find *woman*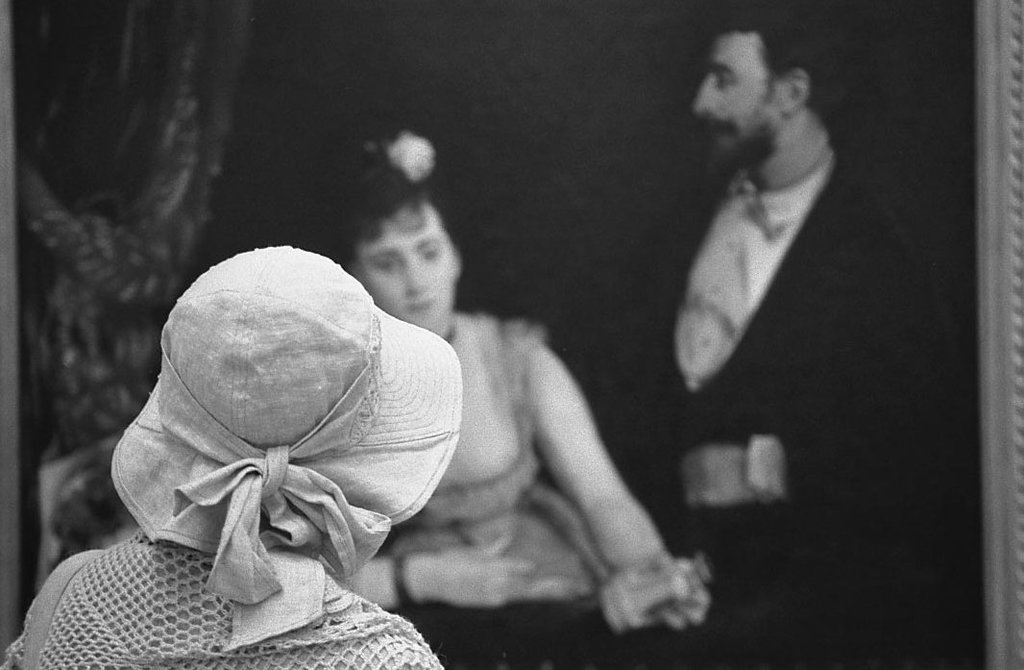
Rect(353, 140, 711, 669)
